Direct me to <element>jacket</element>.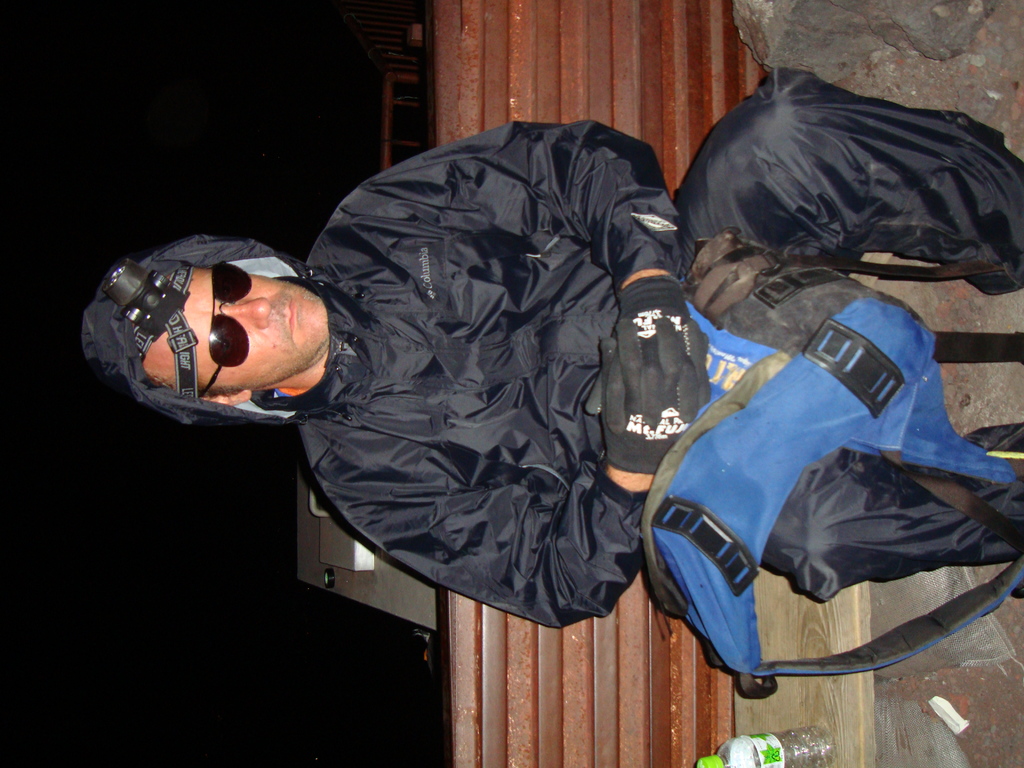
Direction: <region>215, 69, 760, 657</region>.
